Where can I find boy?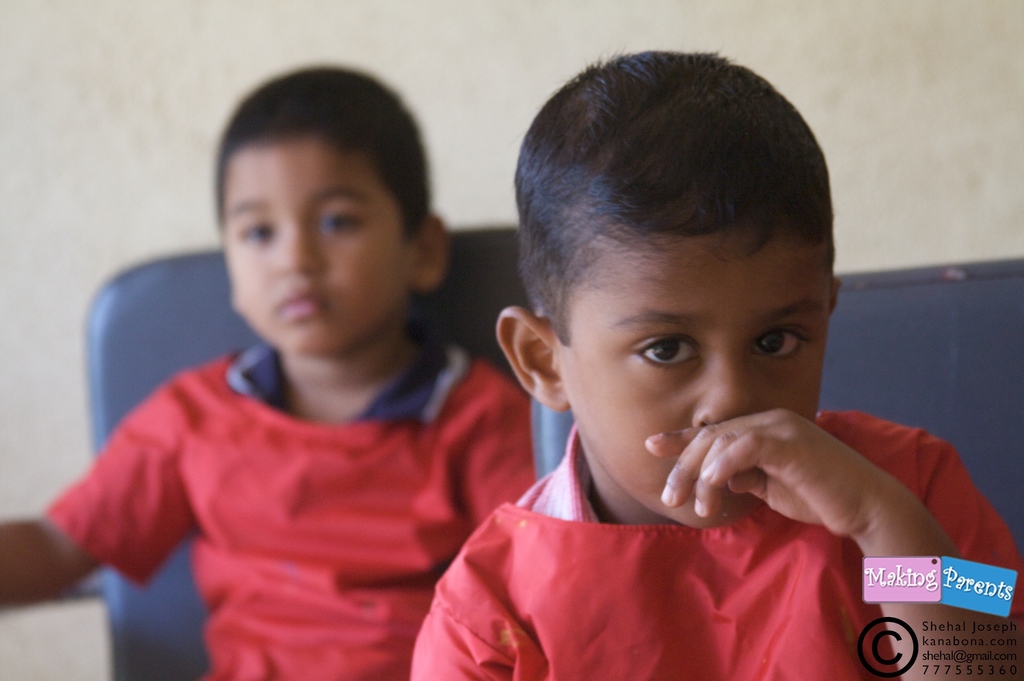
You can find it at region(408, 56, 1023, 680).
